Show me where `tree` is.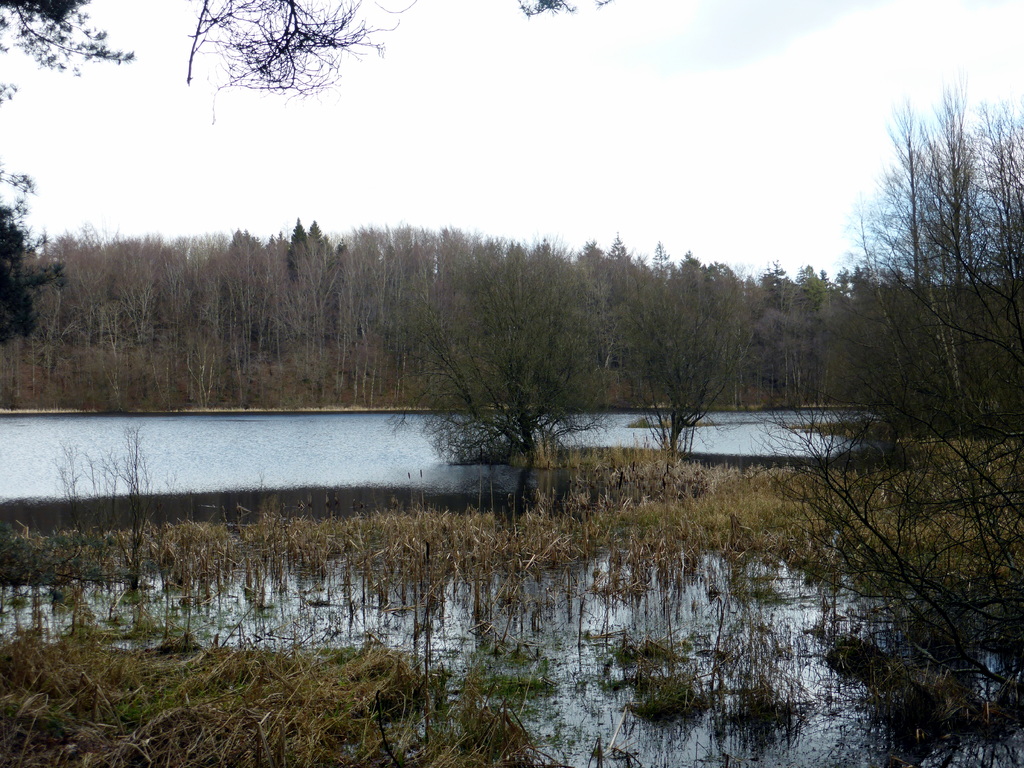
`tree` is at locate(596, 271, 756, 465).
